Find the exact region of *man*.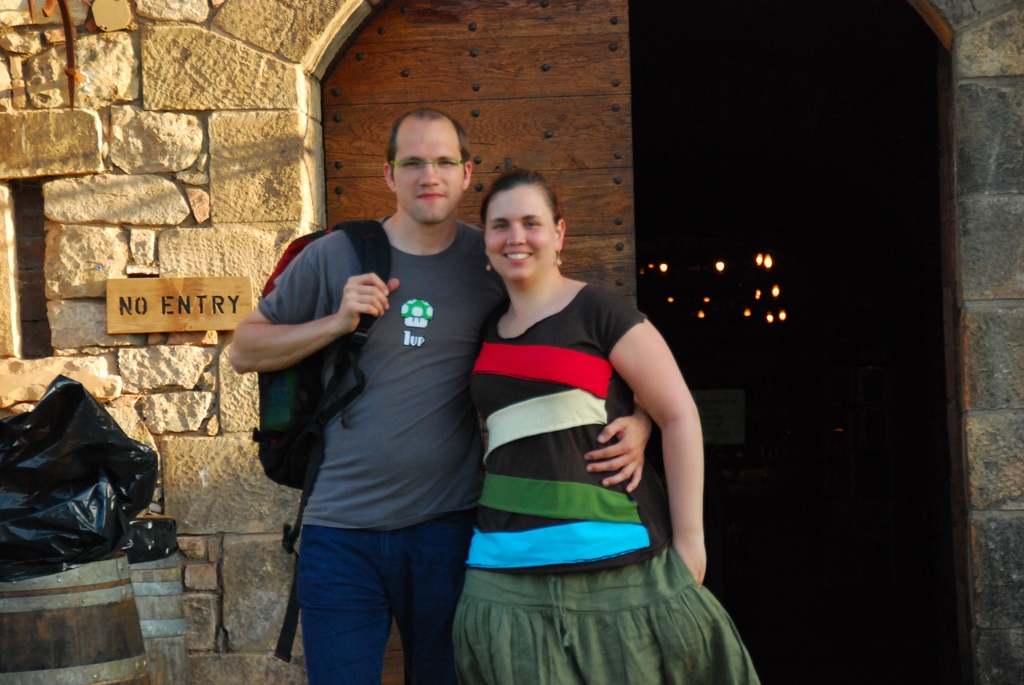
Exact region: x1=335, y1=154, x2=678, y2=668.
